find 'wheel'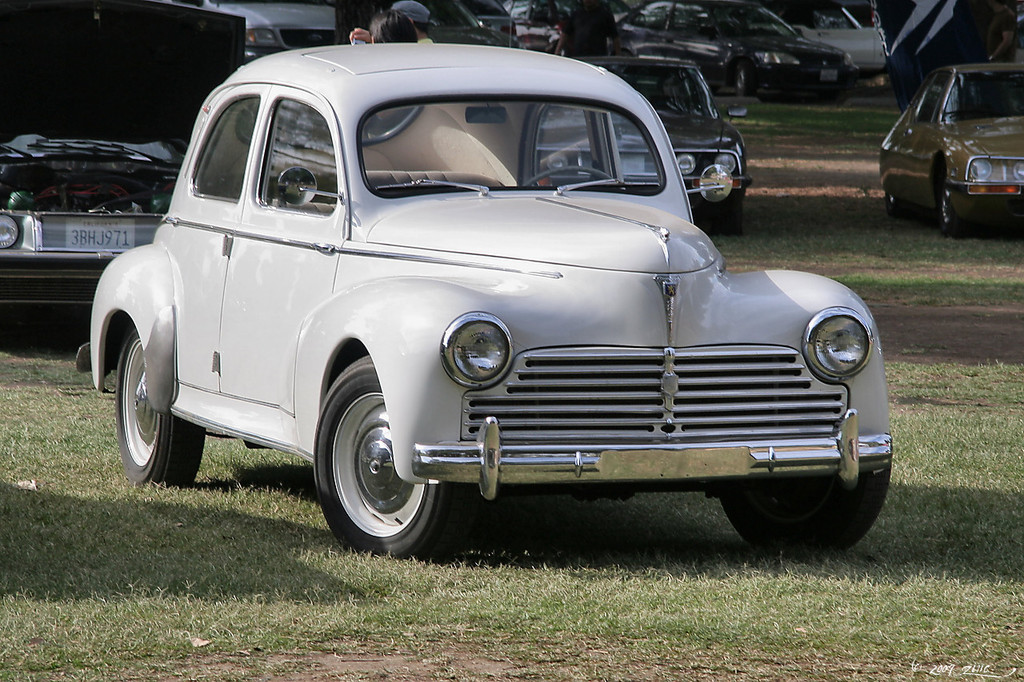
crop(886, 190, 910, 217)
